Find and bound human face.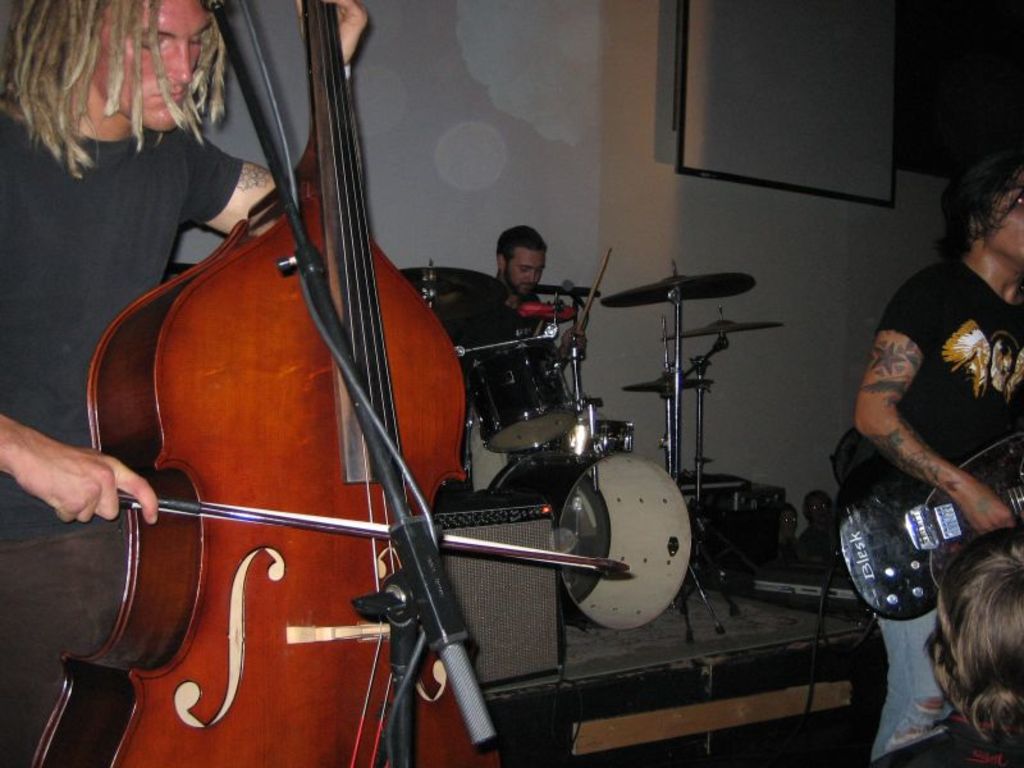
Bound: {"x1": 988, "y1": 179, "x2": 1023, "y2": 273}.
